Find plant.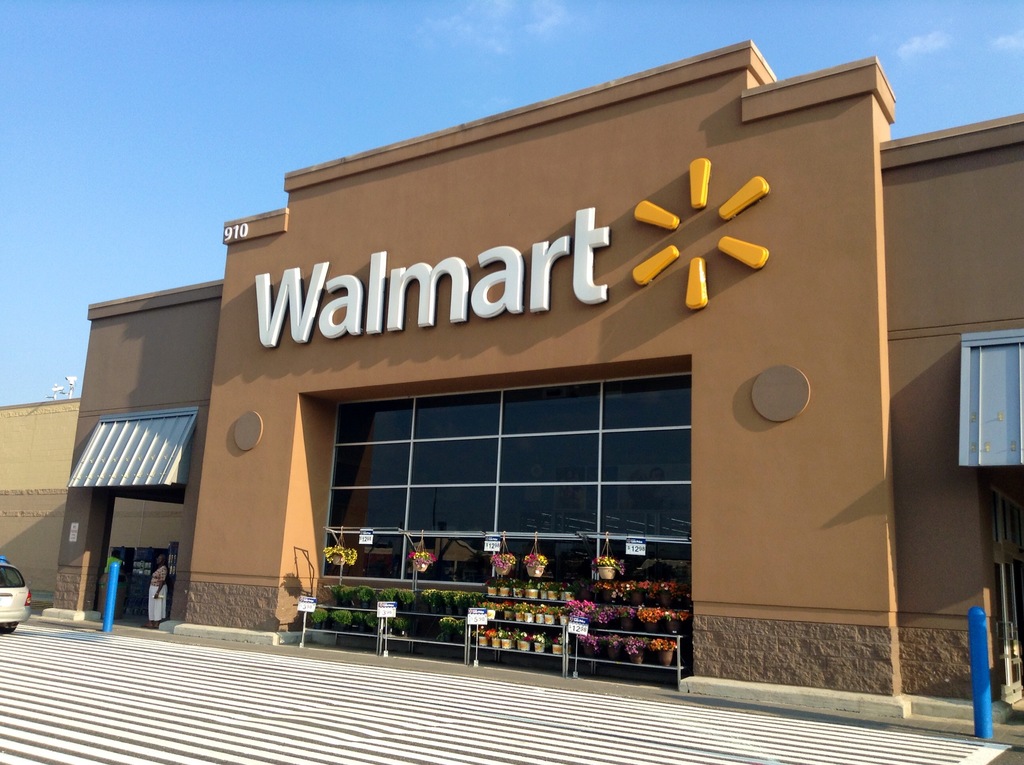
left=563, top=601, right=602, bottom=624.
